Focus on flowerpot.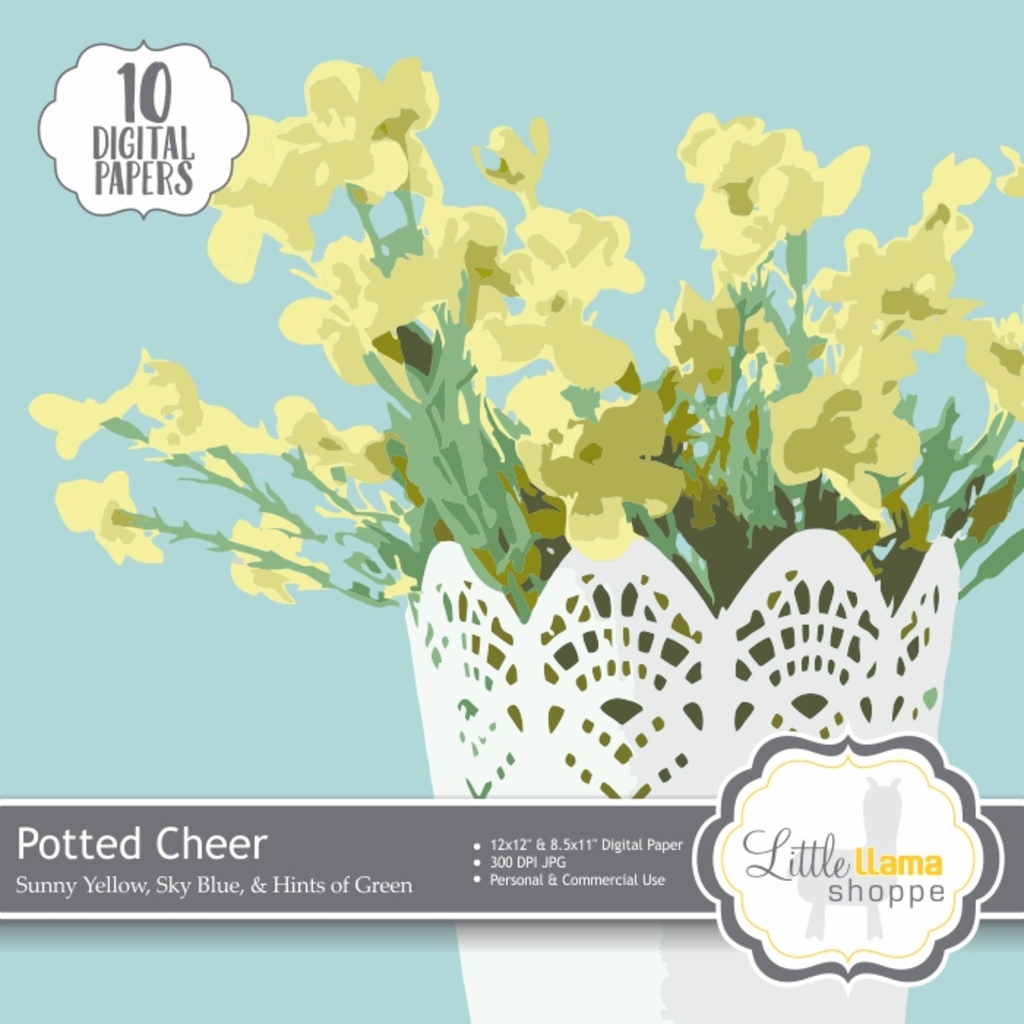
Focused at Rect(407, 532, 958, 1023).
